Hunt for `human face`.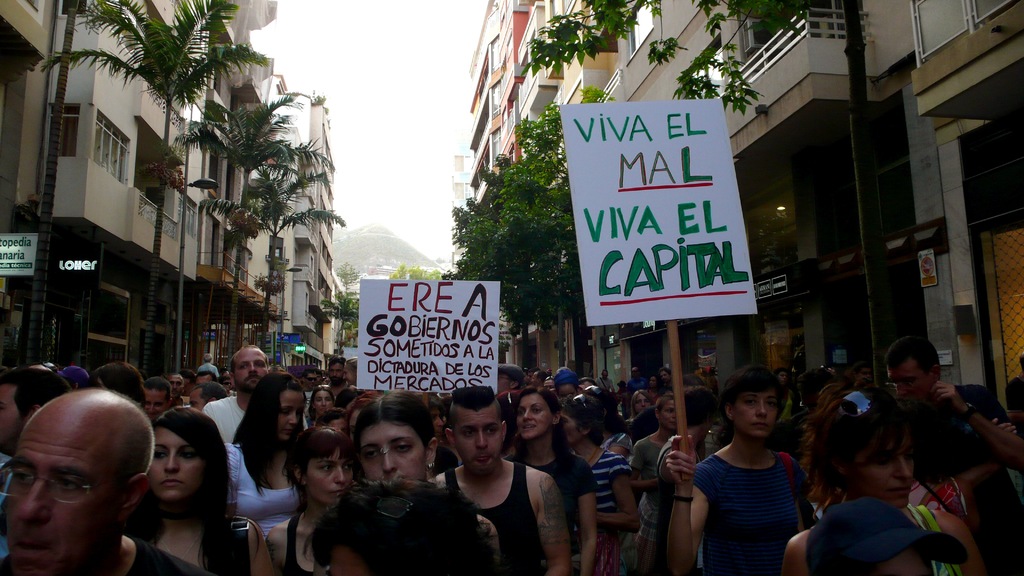
Hunted down at box=[303, 449, 353, 506].
